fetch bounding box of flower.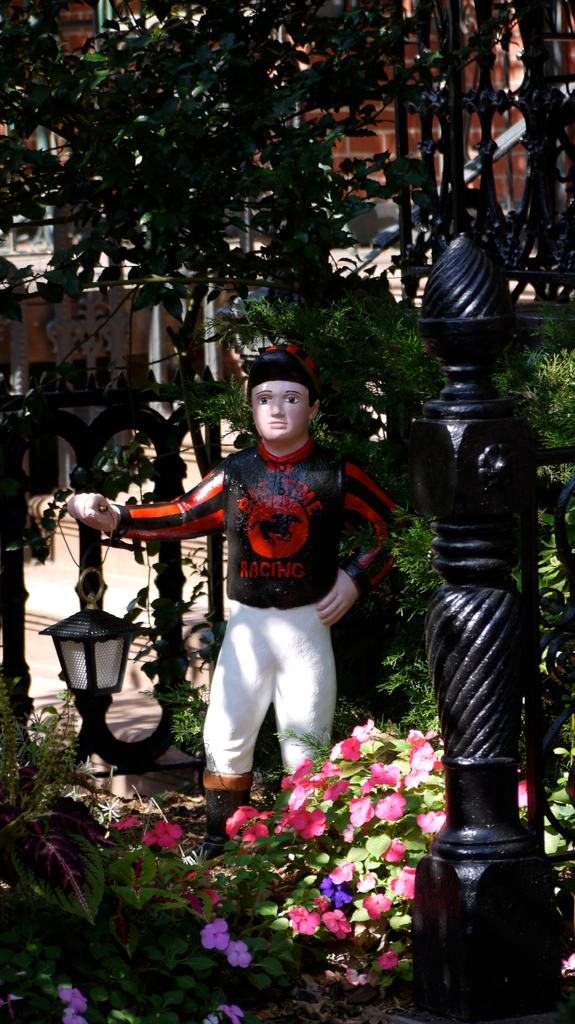
Bbox: bbox=[360, 755, 406, 786].
